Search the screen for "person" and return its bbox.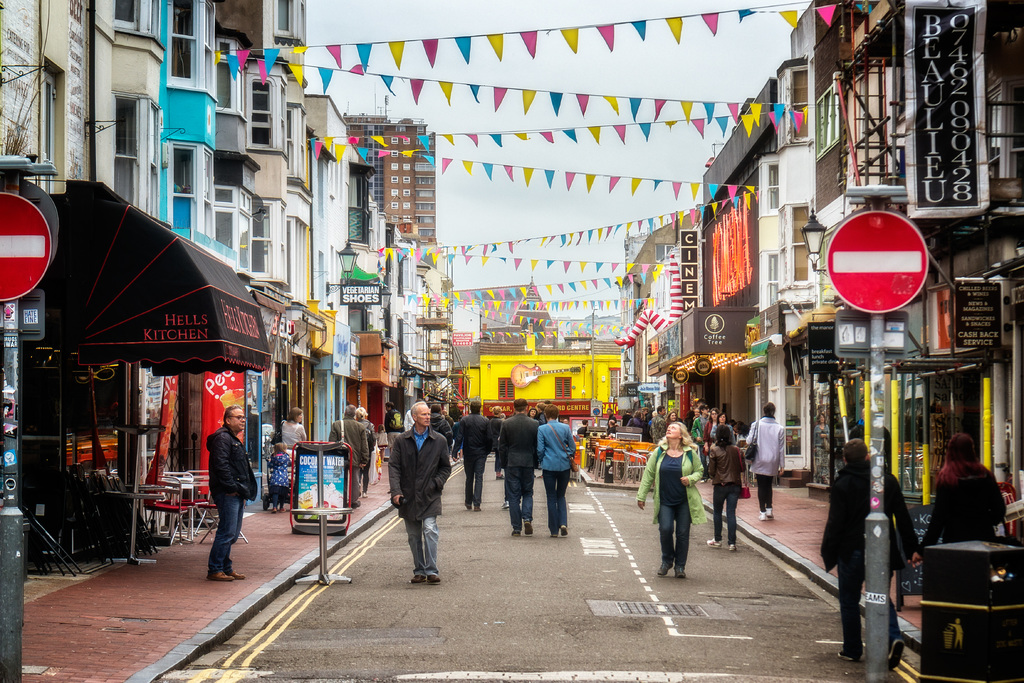
Found: bbox(264, 440, 296, 513).
